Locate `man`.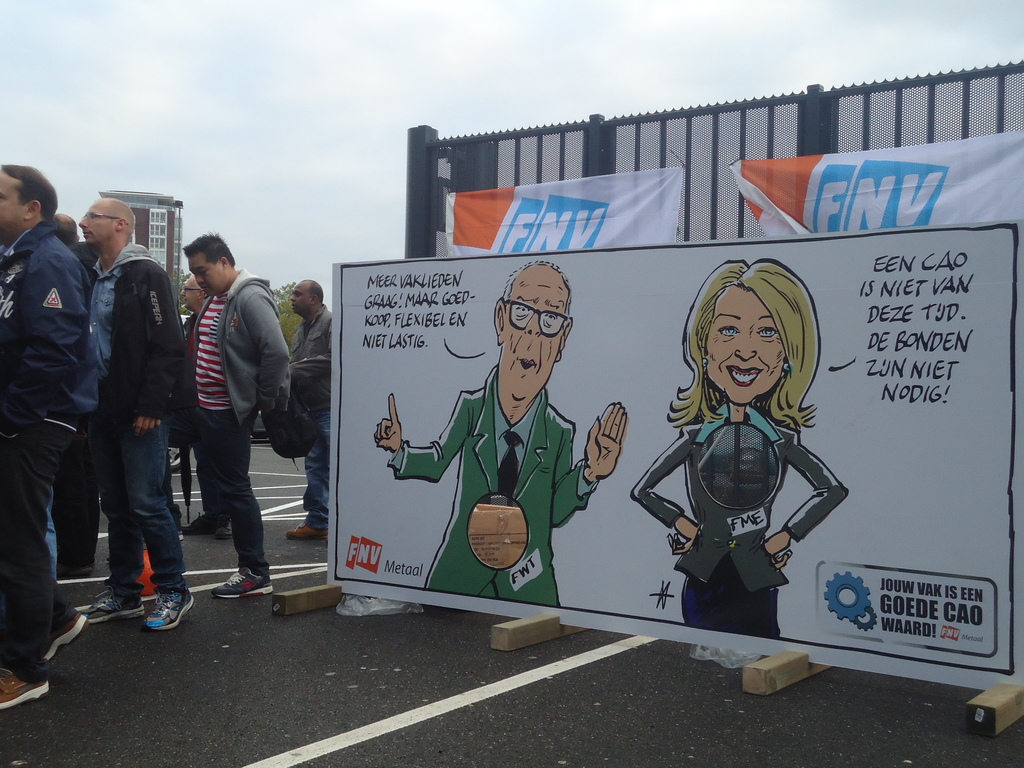
Bounding box: region(0, 164, 93, 707).
